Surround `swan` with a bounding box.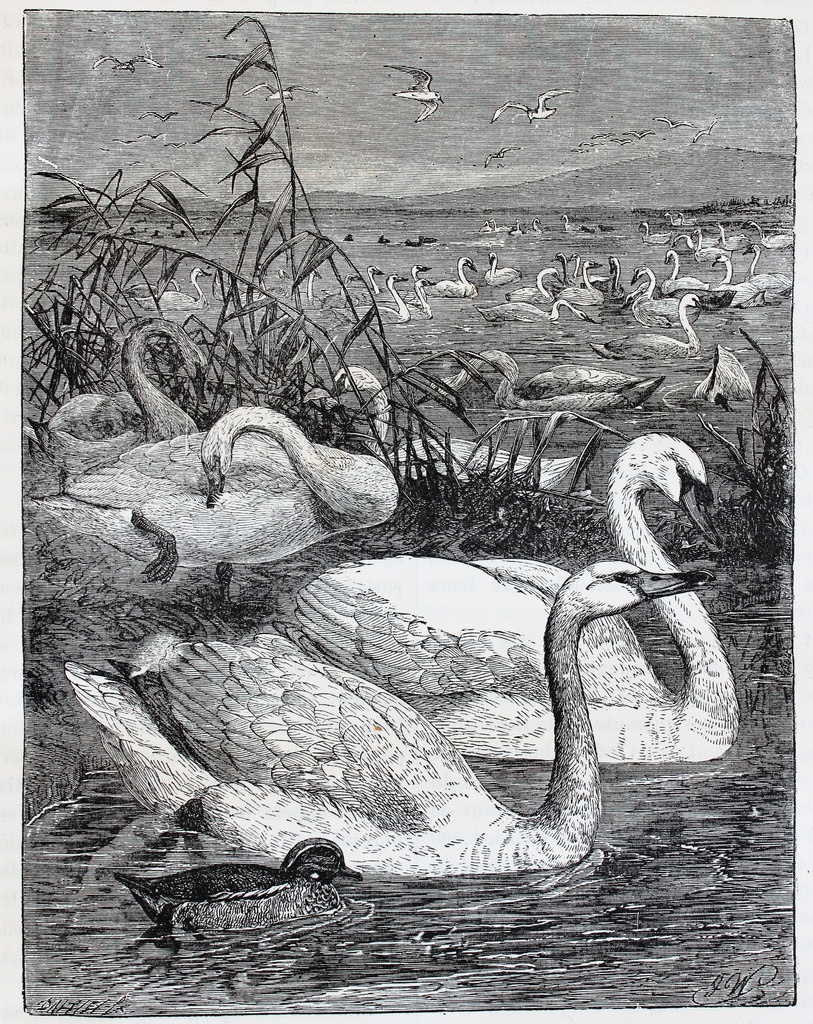
(x1=567, y1=254, x2=605, y2=282).
